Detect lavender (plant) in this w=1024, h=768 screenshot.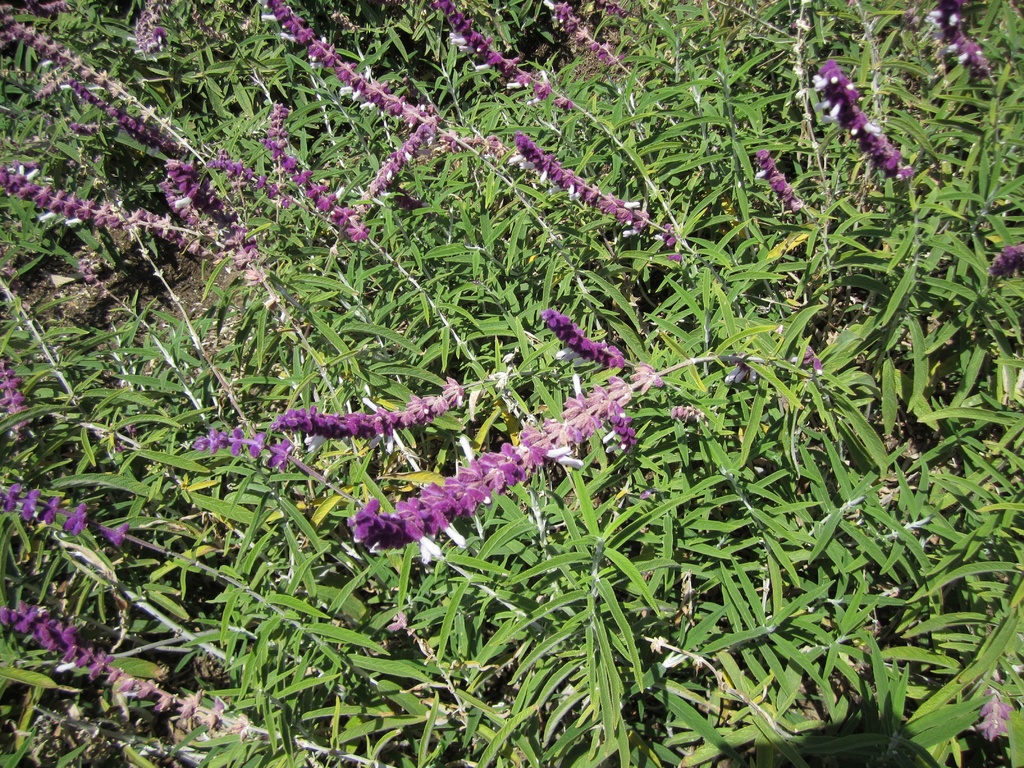
Detection: crop(3, 604, 140, 701).
